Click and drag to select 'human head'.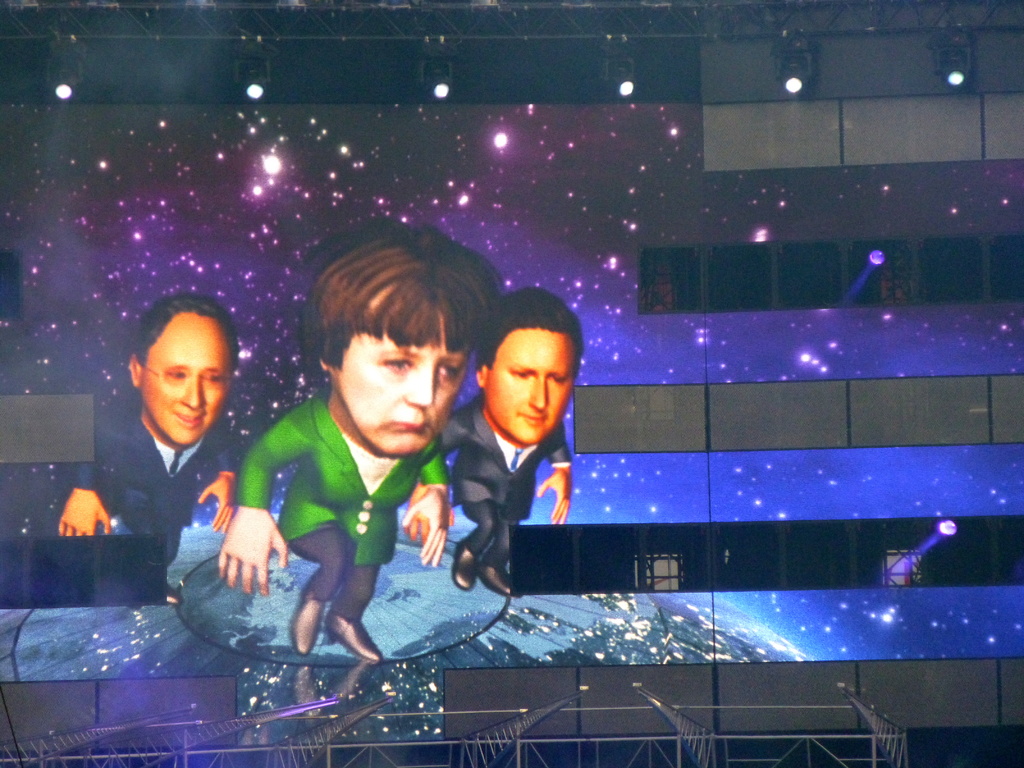
Selection: [469, 306, 585, 447].
